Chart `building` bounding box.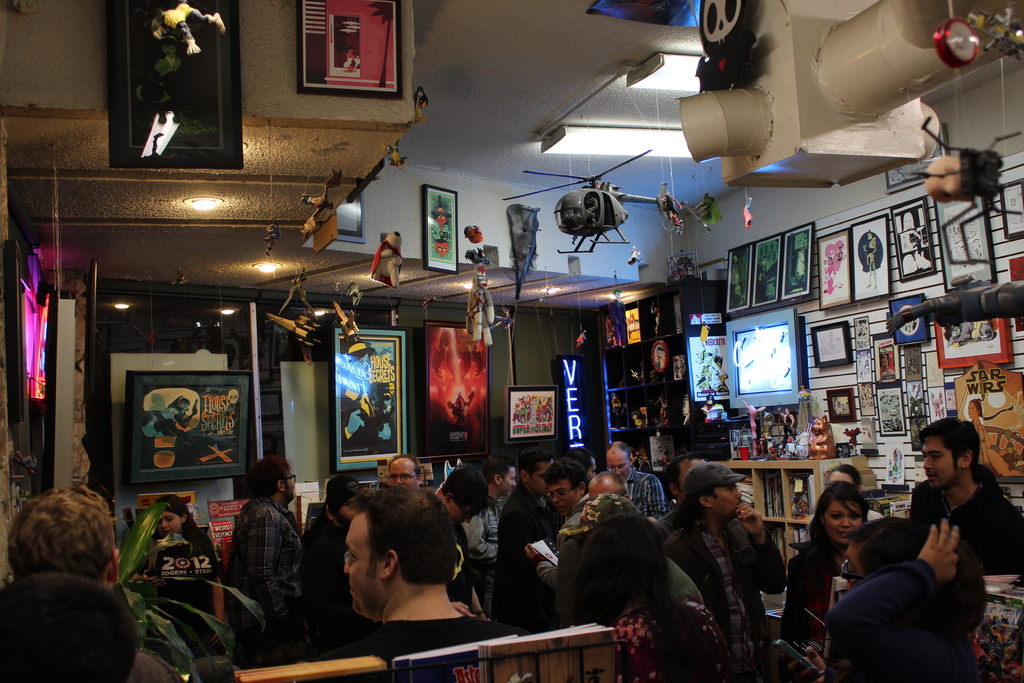
Charted: 1:0:1023:682.
